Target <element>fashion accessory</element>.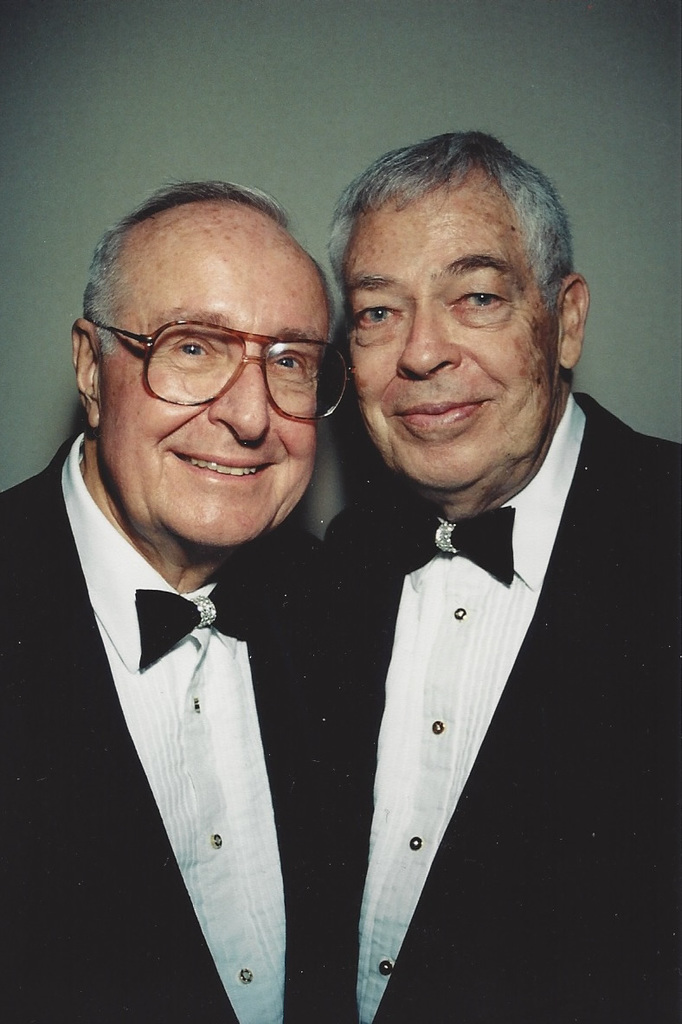
Target region: select_region(87, 316, 359, 420).
